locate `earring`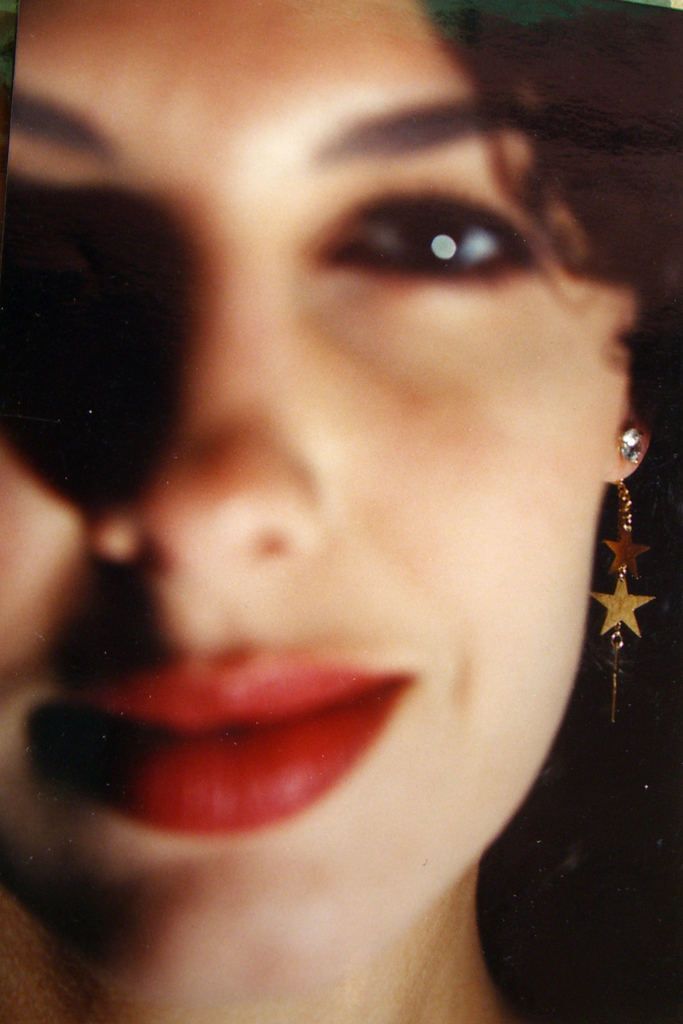
588,425,657,726
